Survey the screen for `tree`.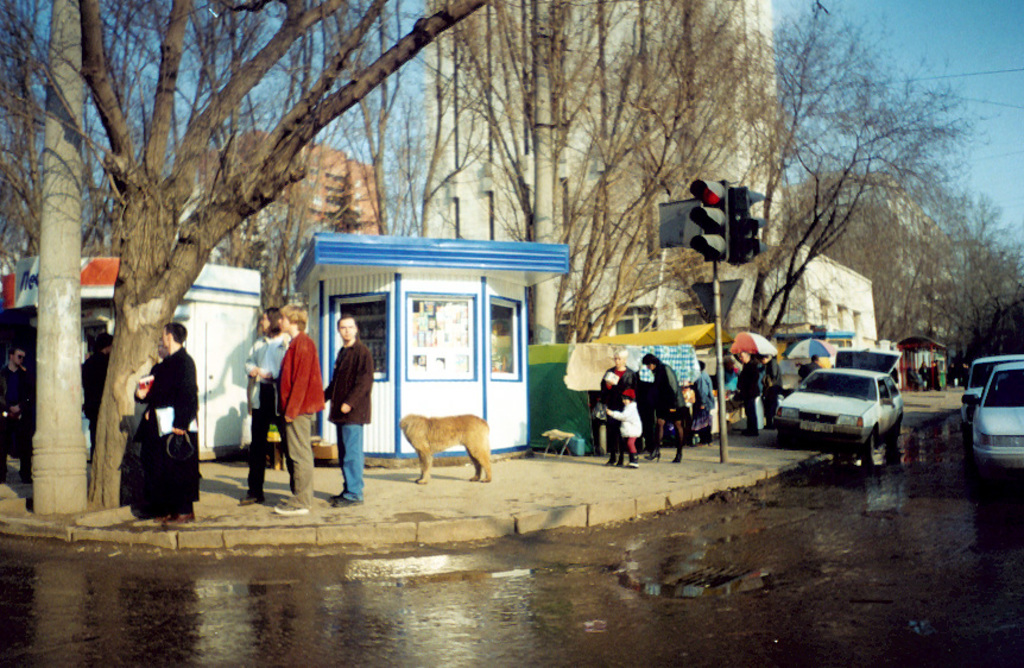
Survey found: region(68, 0, 507, 517).
